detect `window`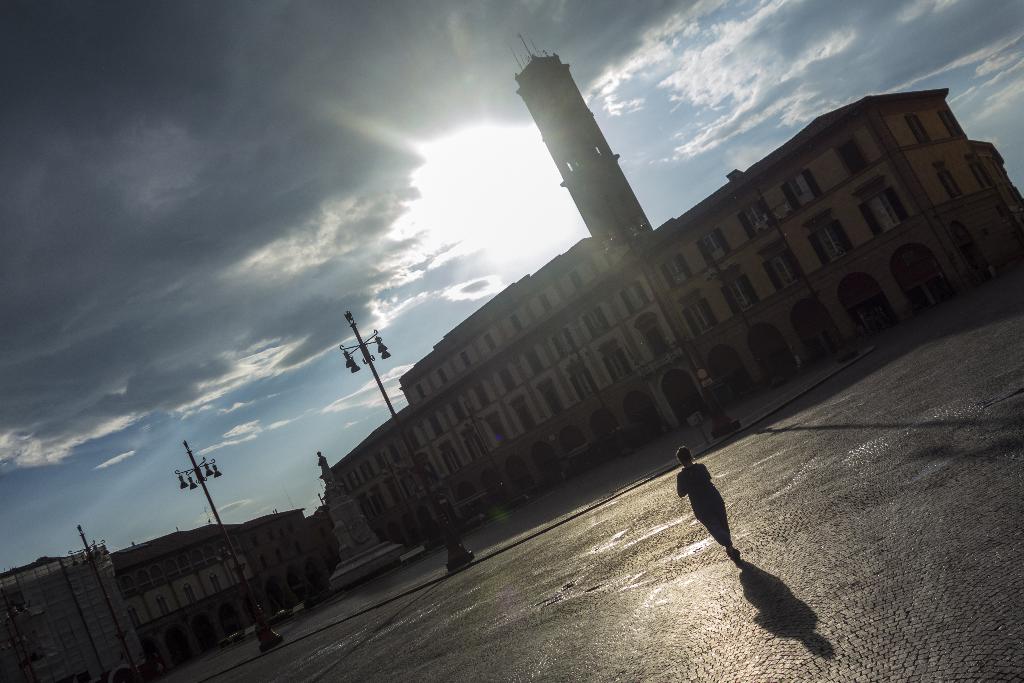
x1=253 y1=534 x2=259 y2=544
